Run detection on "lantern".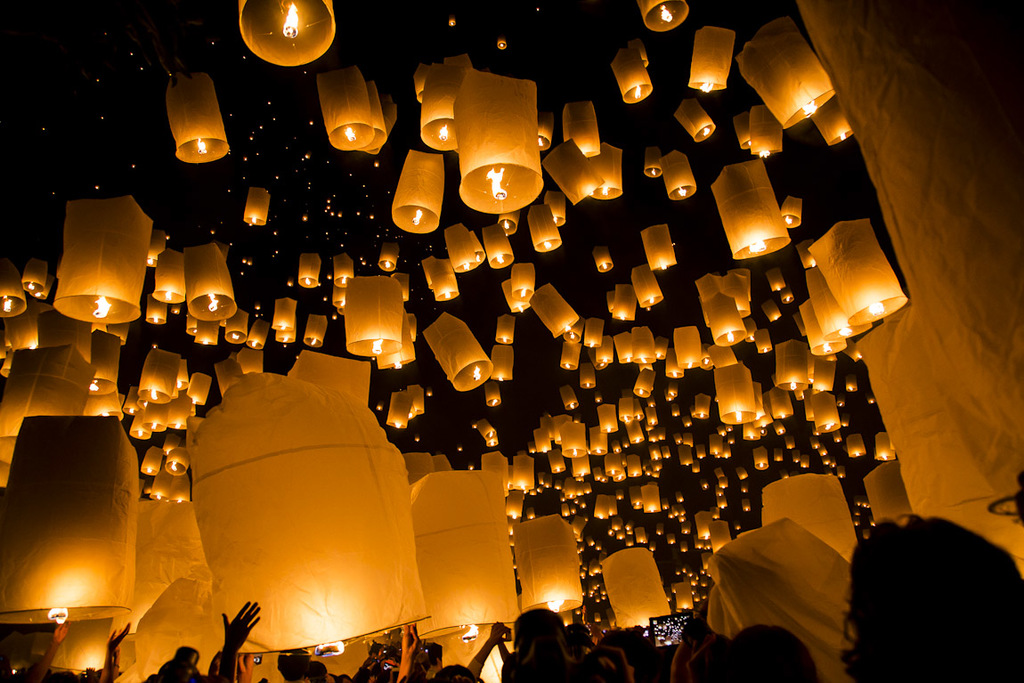
Result: 609 46 649 102.
